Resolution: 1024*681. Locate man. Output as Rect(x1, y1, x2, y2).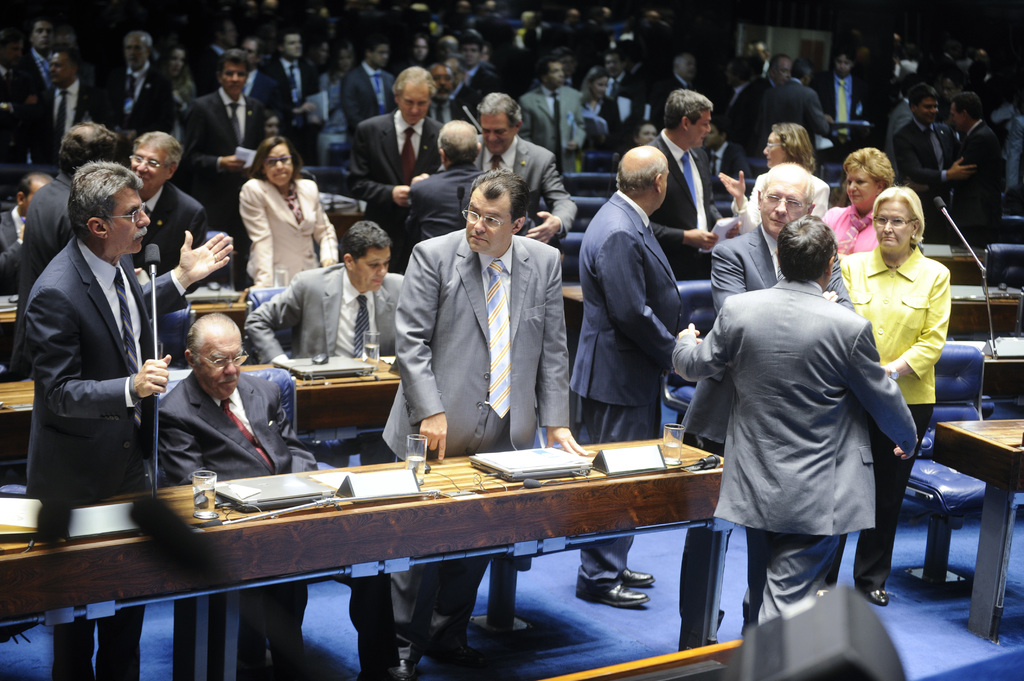
Rect(685, 202, 922, 657).
